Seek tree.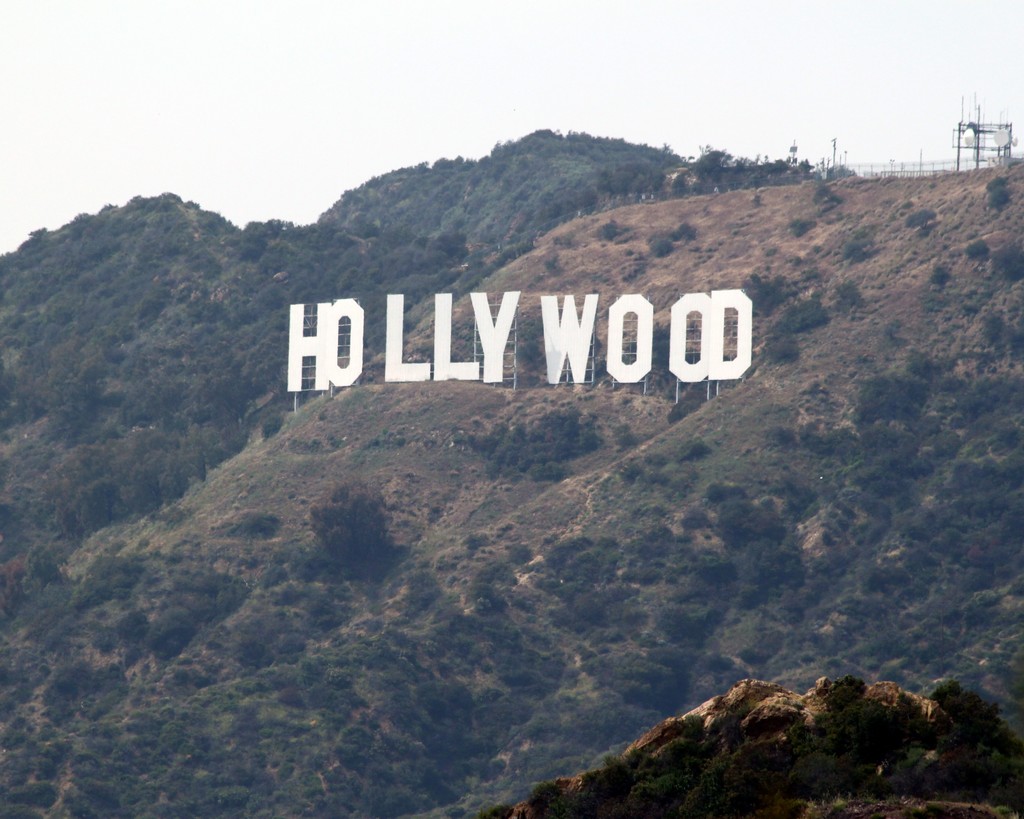
(left=904, top=210, right=932, bottom=227).
